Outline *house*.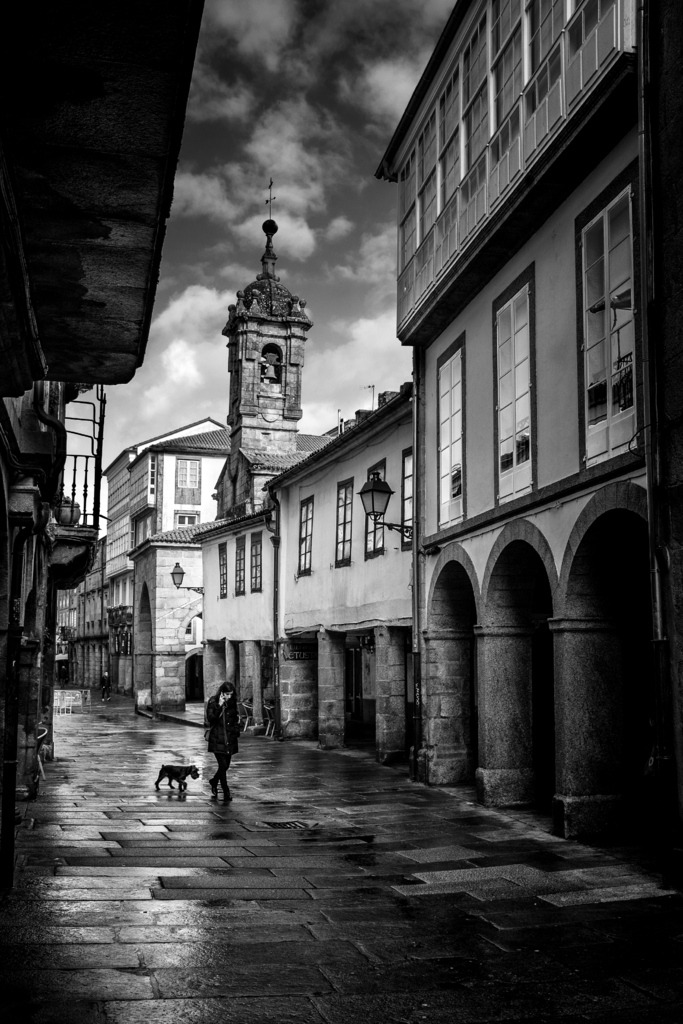
Outline: [x1=187, y1=493, x2=279, y2=743].
